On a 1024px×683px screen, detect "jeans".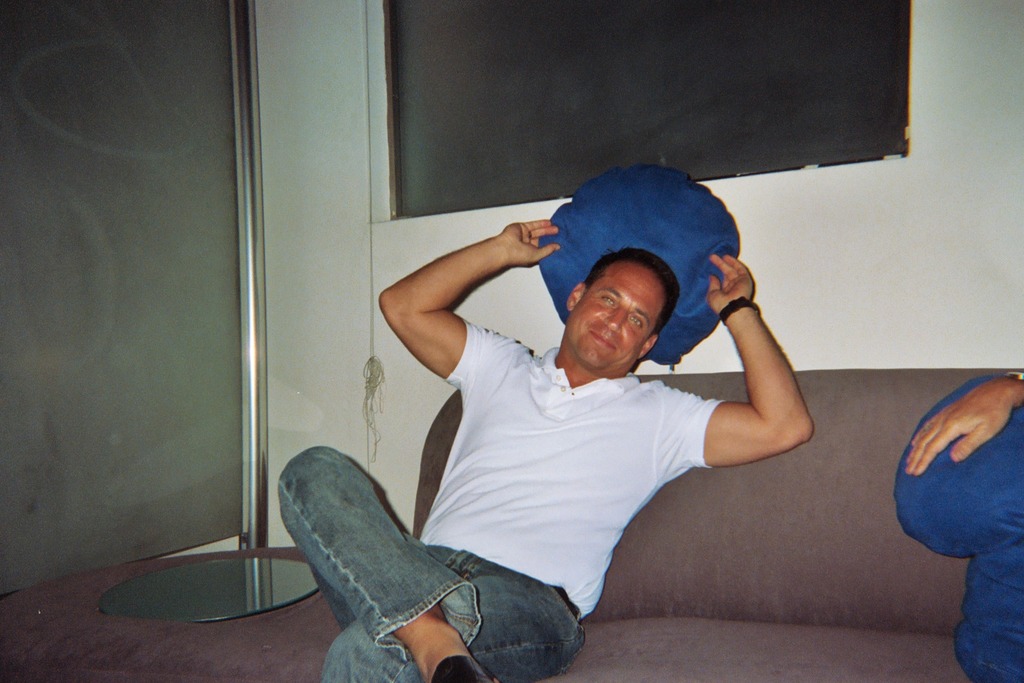
(273,448,588,670).
